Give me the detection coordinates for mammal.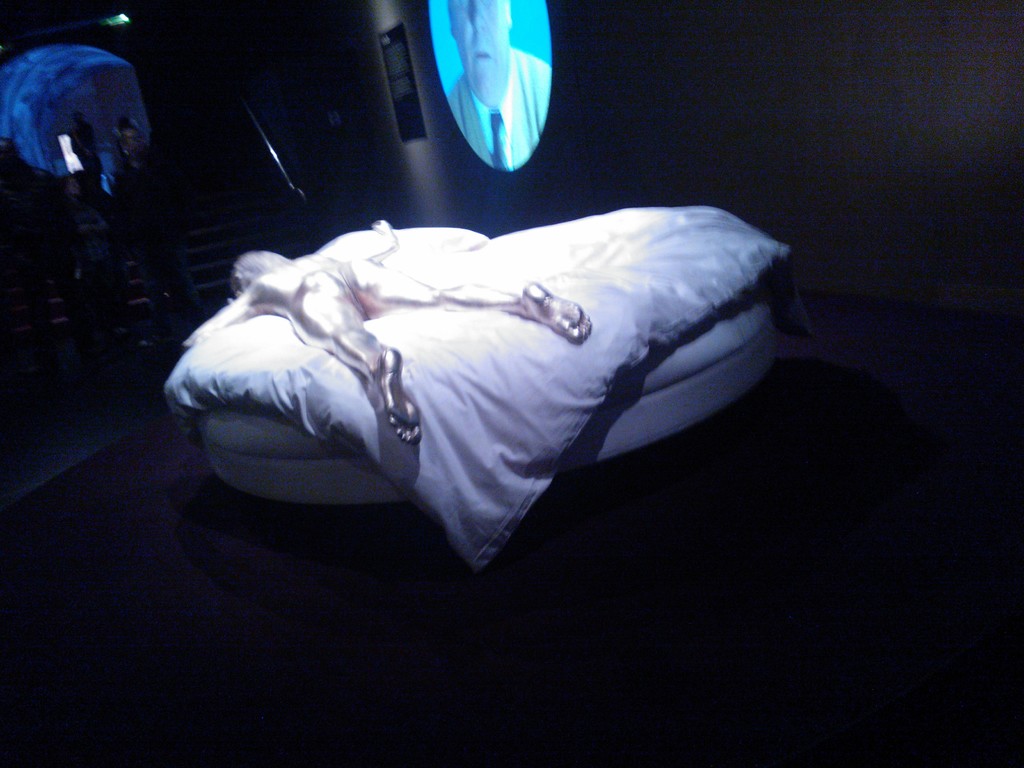
locate(70, 111, 100, 175).
